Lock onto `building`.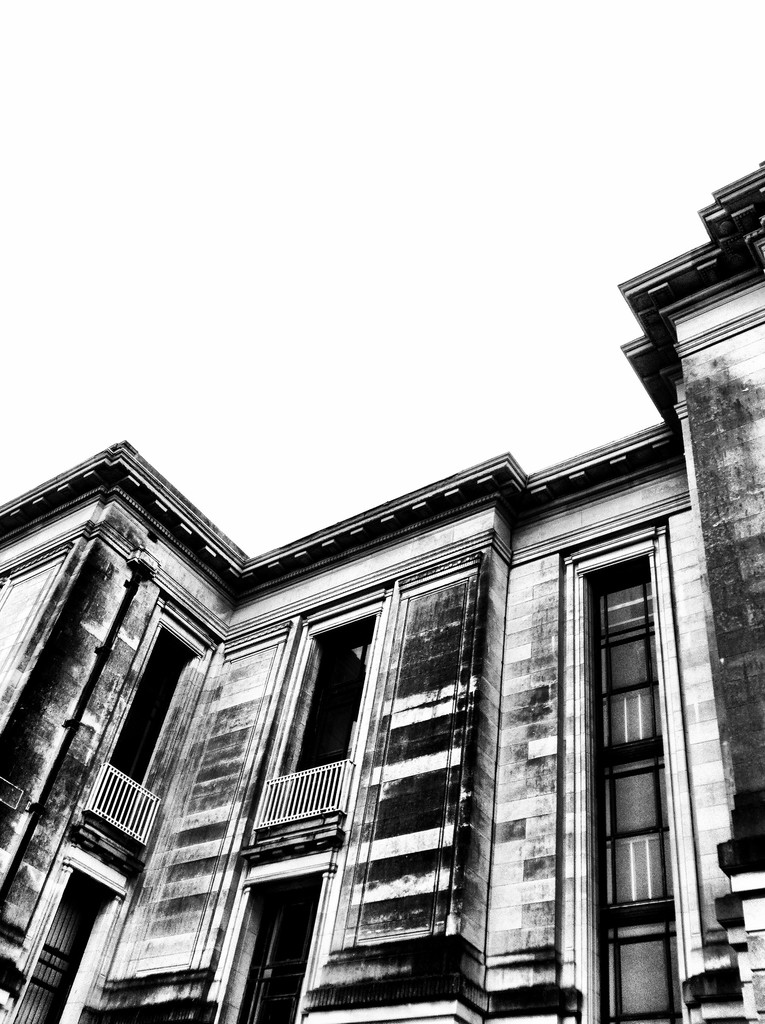
Locked: region(0, 159, 764, 1023).
